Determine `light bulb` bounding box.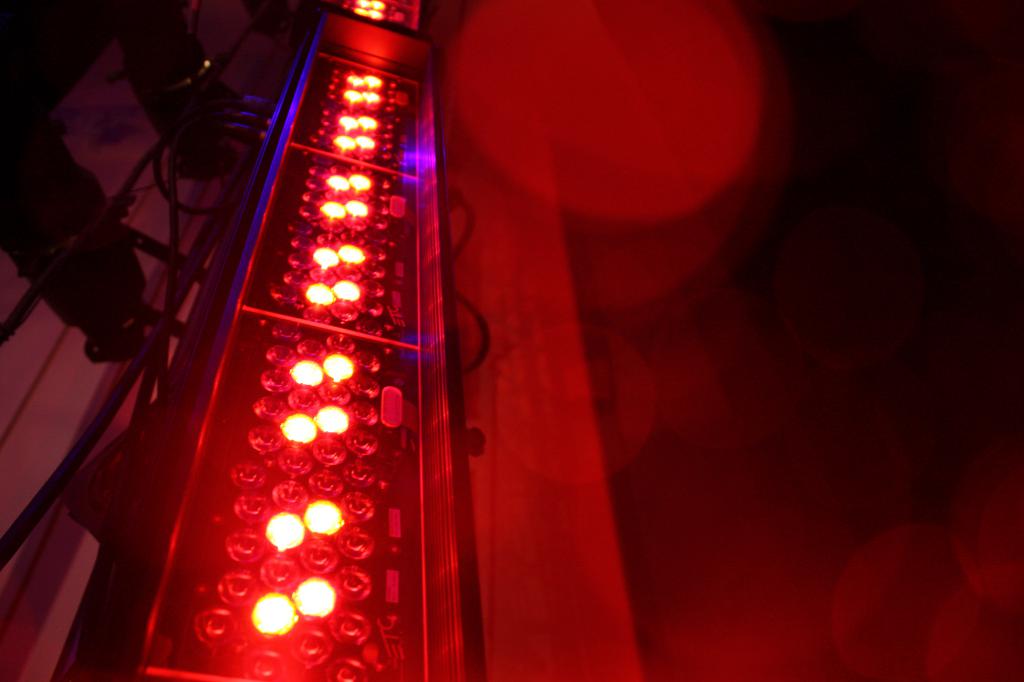
Determined: crop(349, 174, 373, 192).
